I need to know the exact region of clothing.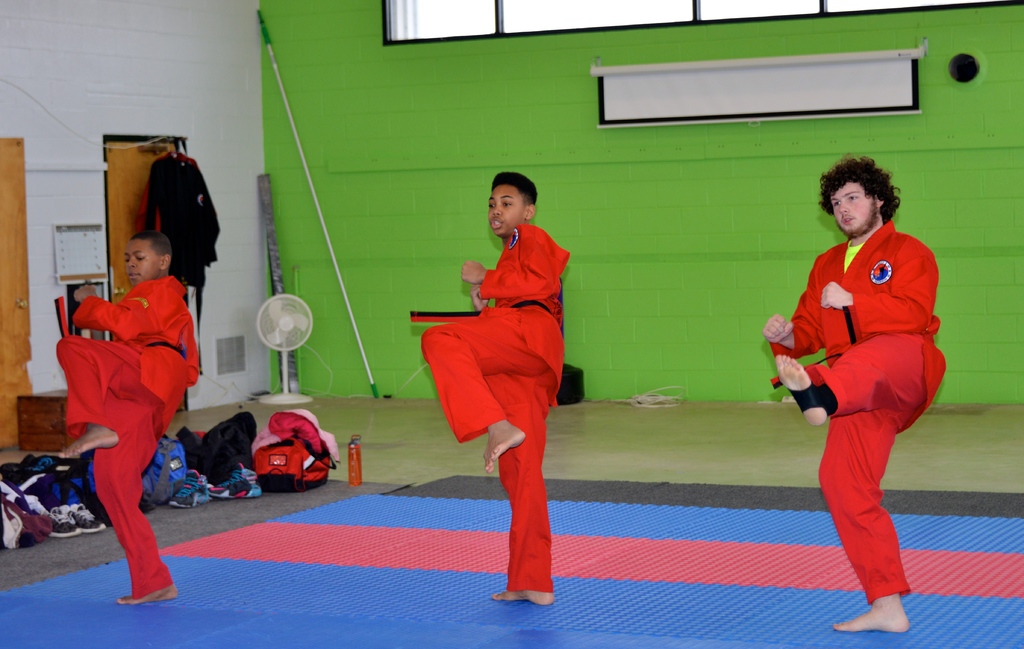
Region: locate(769, 220, 948, 605).
